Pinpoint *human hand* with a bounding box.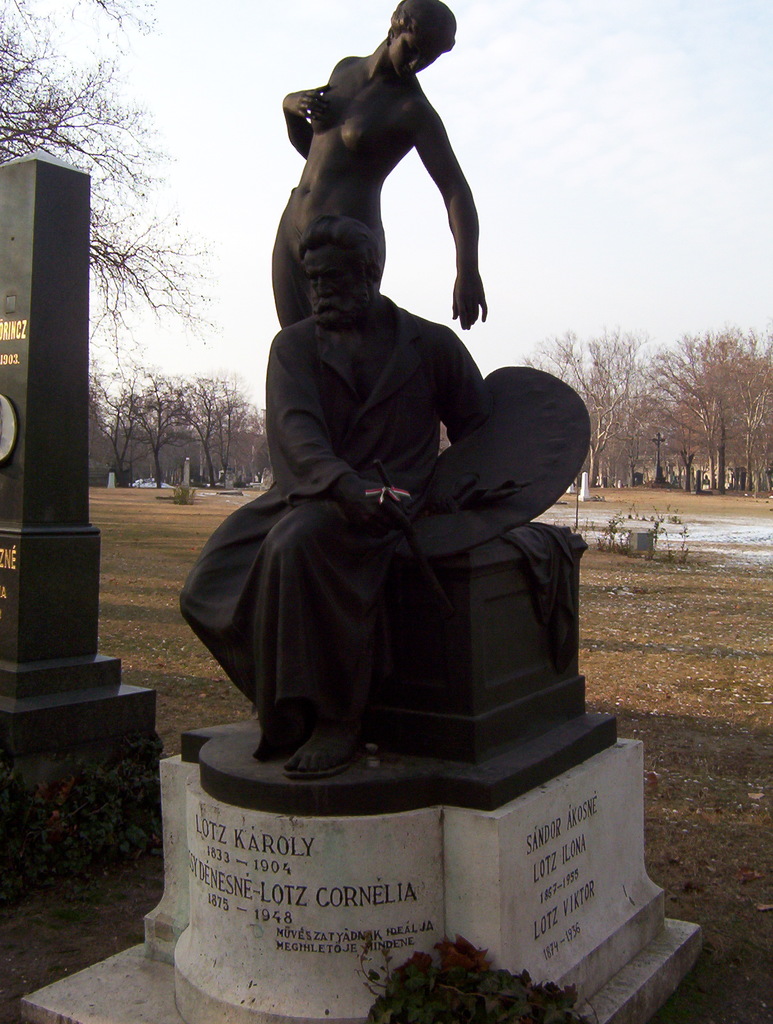
[x1=288, y1=87, x2=334, y2=124].
